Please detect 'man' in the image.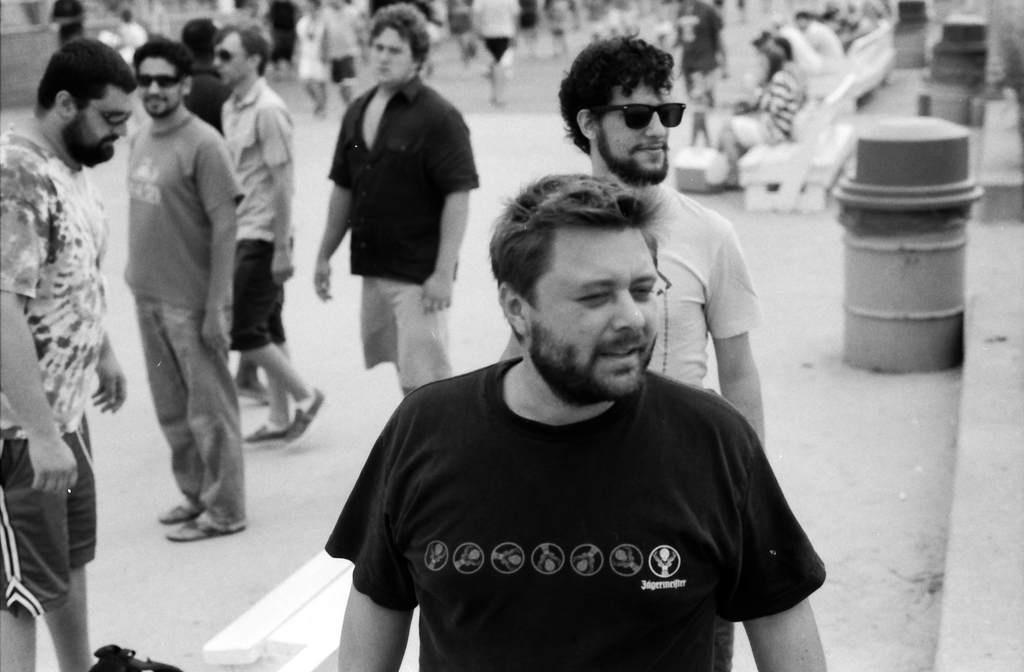
crop(129, 42, 248, 538).
